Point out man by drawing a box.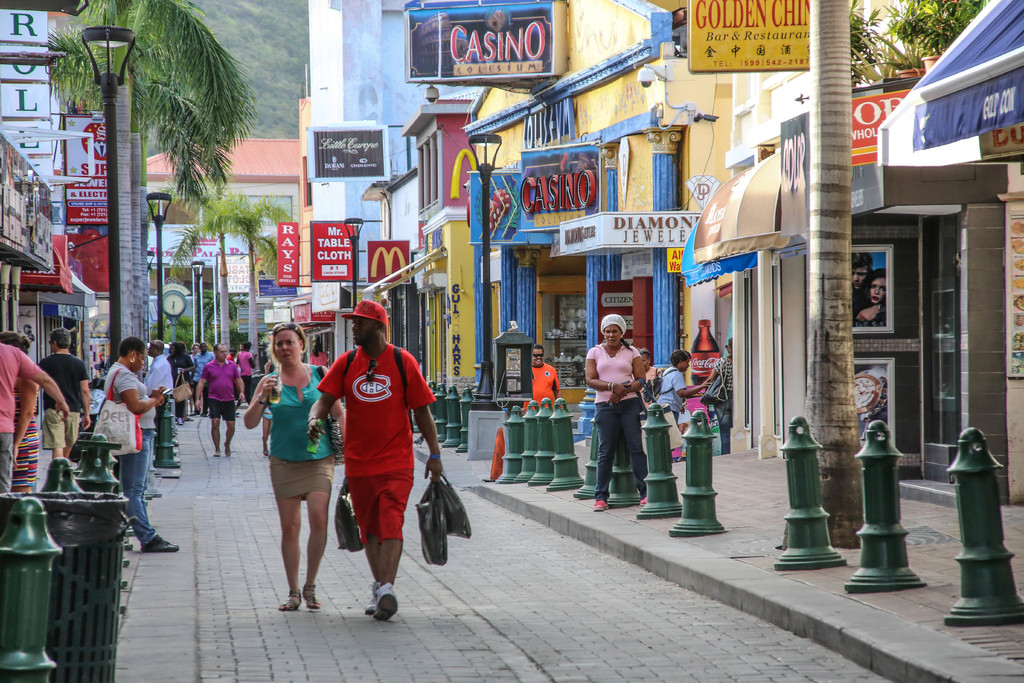
pyautogui.locateOnScreen(31, 329, 90, 465).
